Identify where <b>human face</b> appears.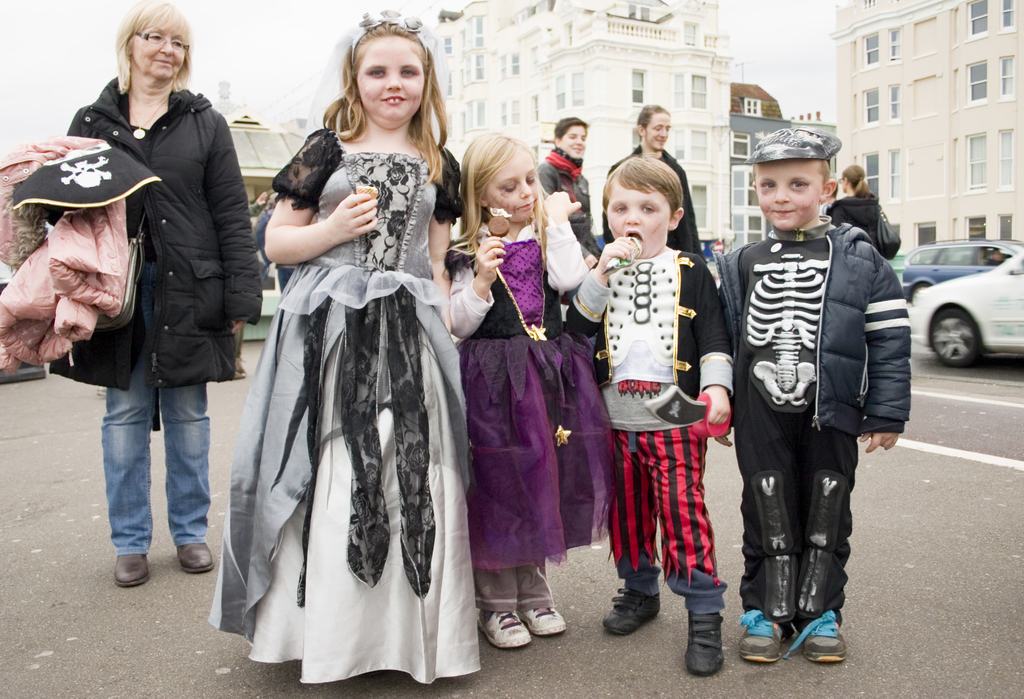
Appears at x1=608 y1=182 x2=669 y2=259.
